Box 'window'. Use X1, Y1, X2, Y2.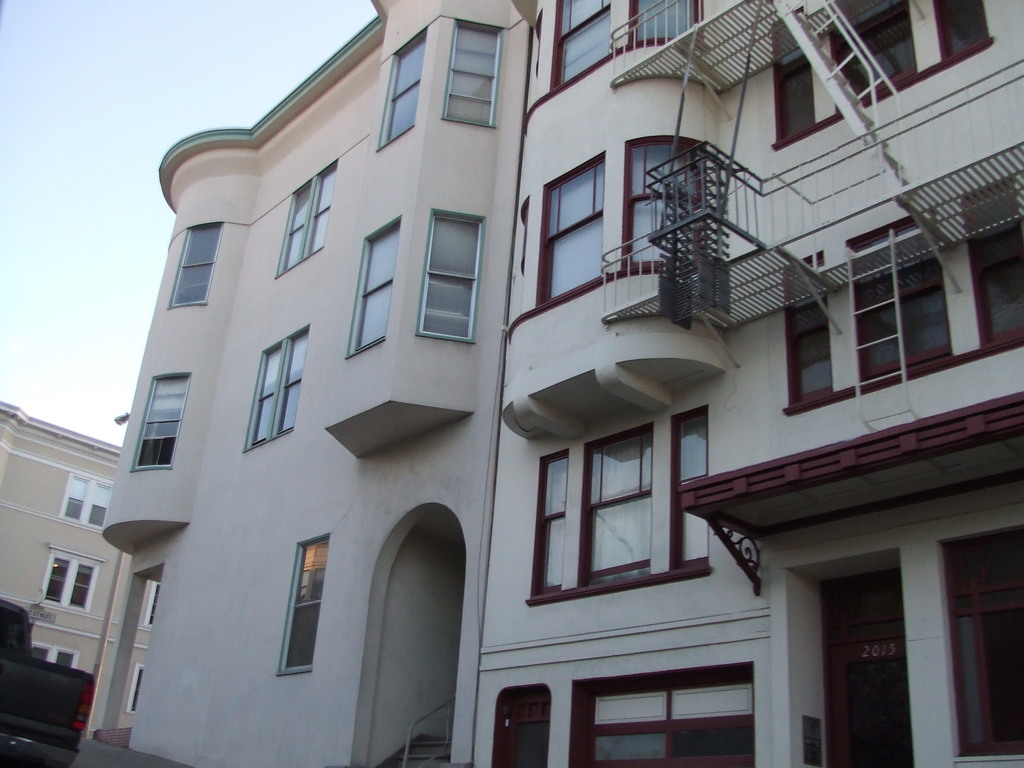
242, 327, 311, 458.
